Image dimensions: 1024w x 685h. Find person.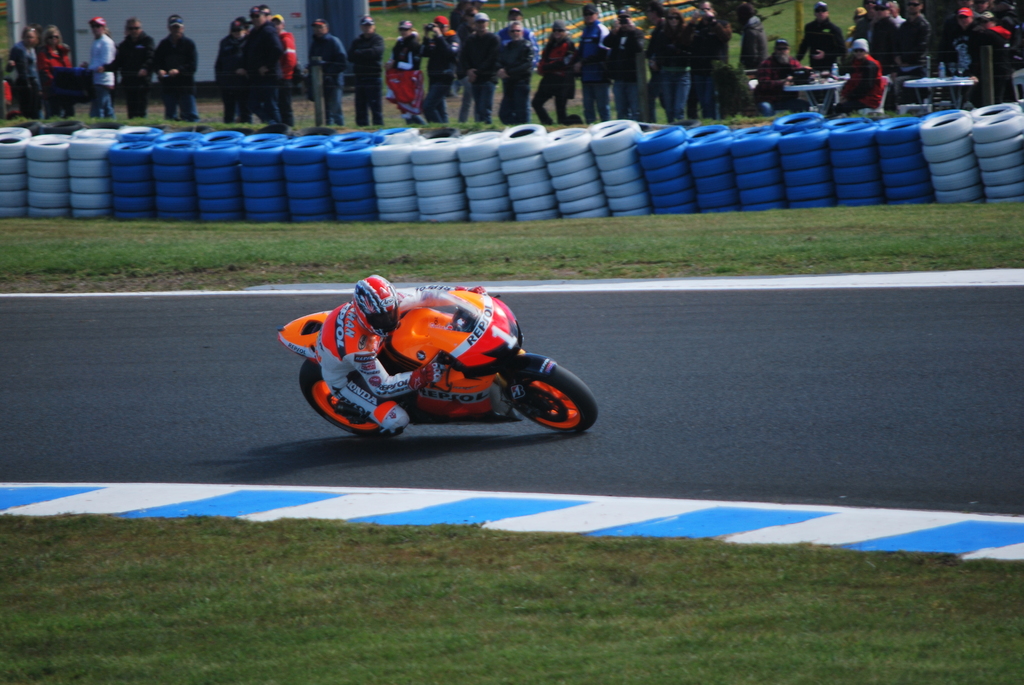
<region>600, 7, 644, 121</region>.
